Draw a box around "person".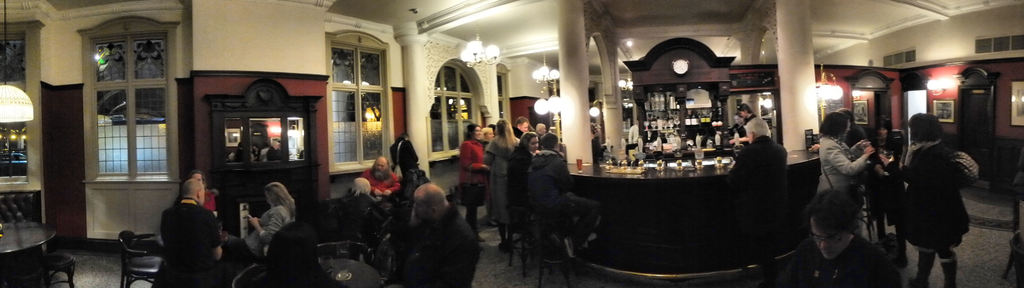
box(456, 122, 488, 227).
